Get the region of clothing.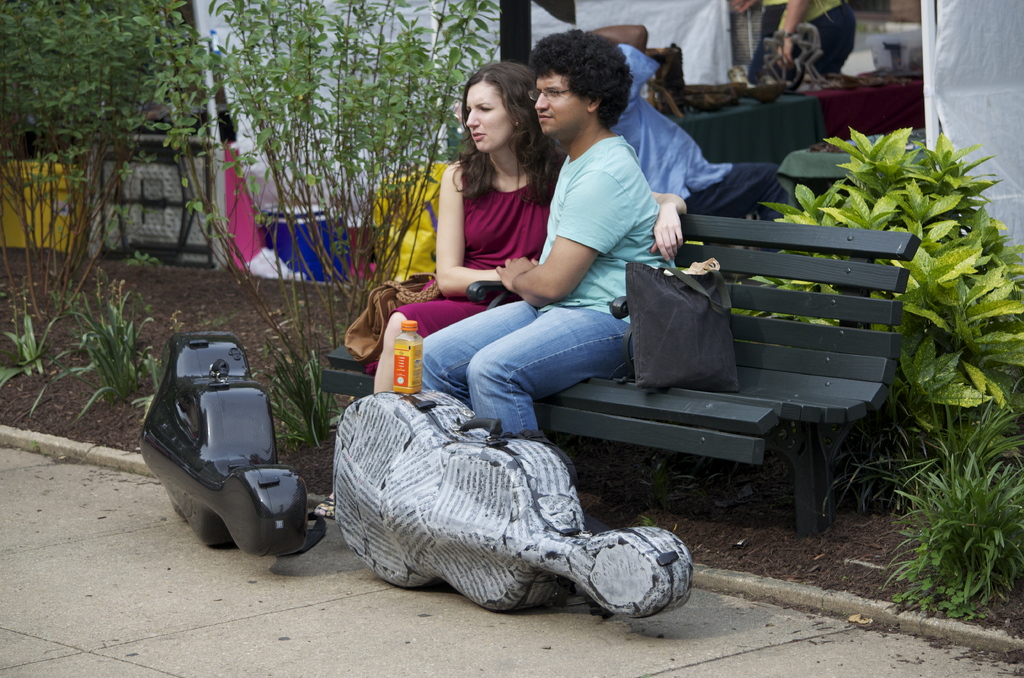
[x1=417, y1=136, x2=673, y2=433].
